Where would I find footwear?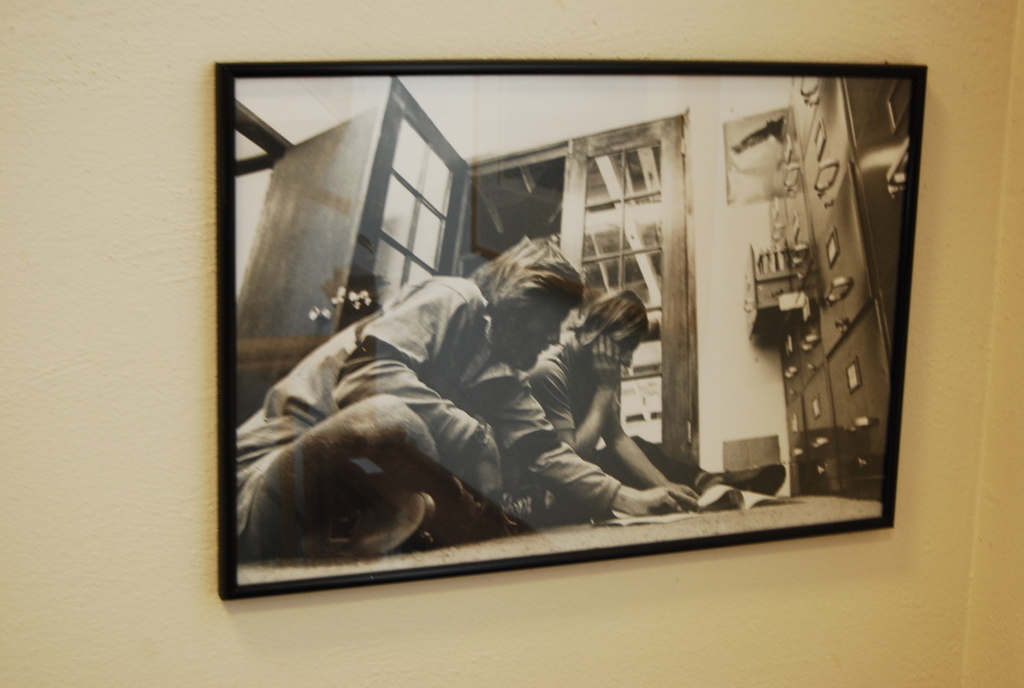
At BBox(291, 487, 437, 563).
